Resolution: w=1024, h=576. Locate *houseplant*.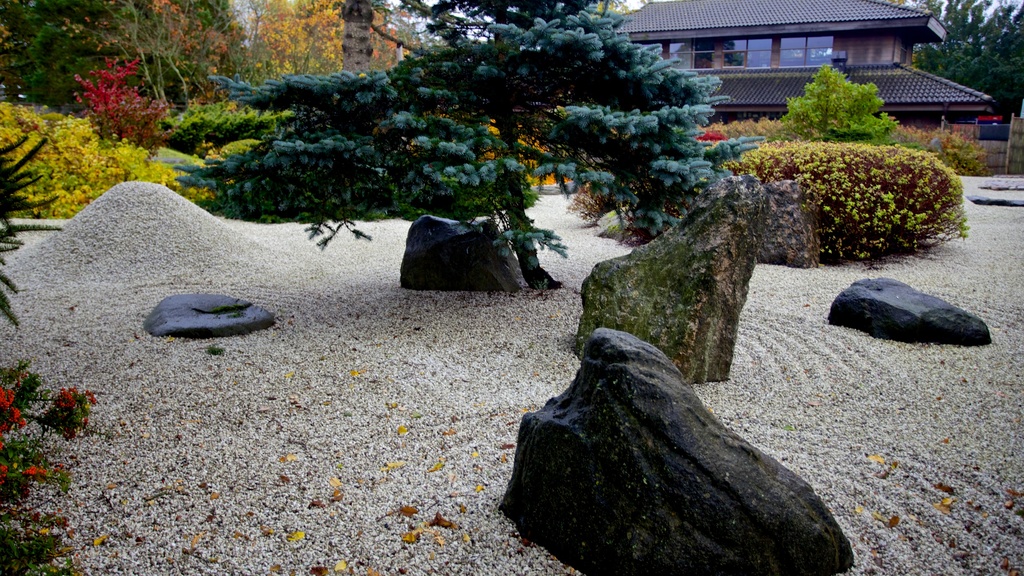
x1=788 y1=117 x2=987 y2=245.
